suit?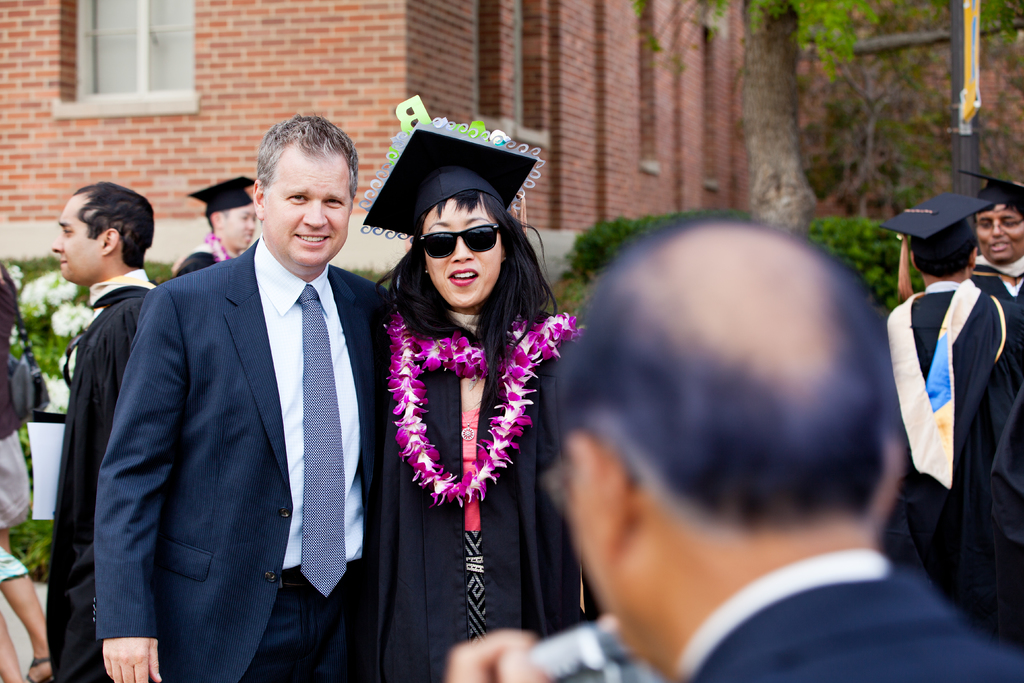
[x1=83, y1=127, x2=399, y2=682]
